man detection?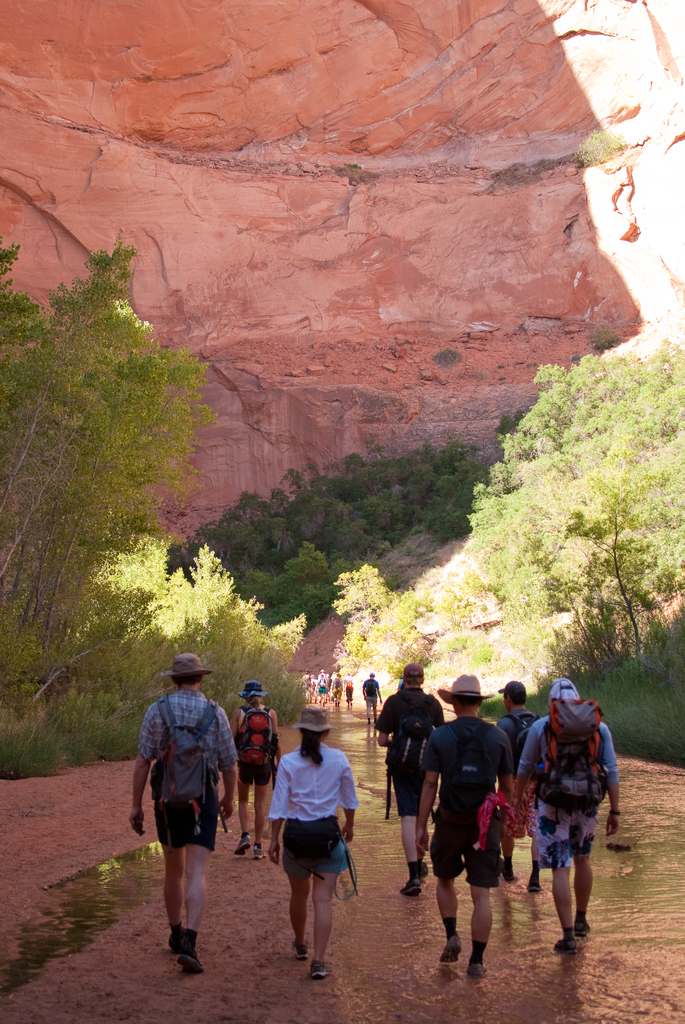
507,669,544,896
